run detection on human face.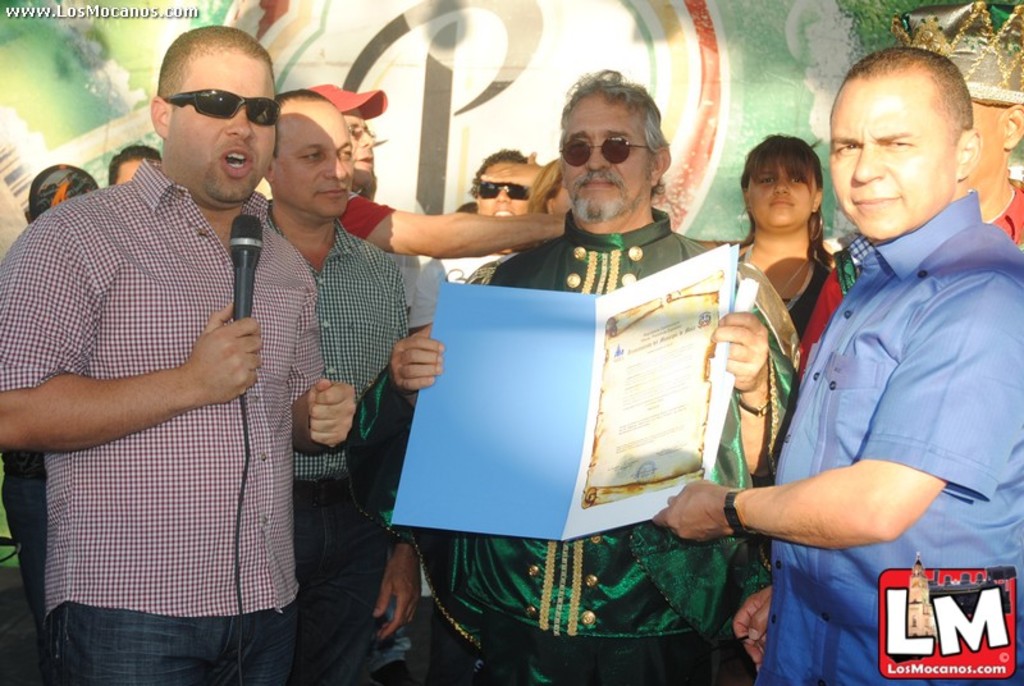
Result: locate(562, 100, 650, 220).
